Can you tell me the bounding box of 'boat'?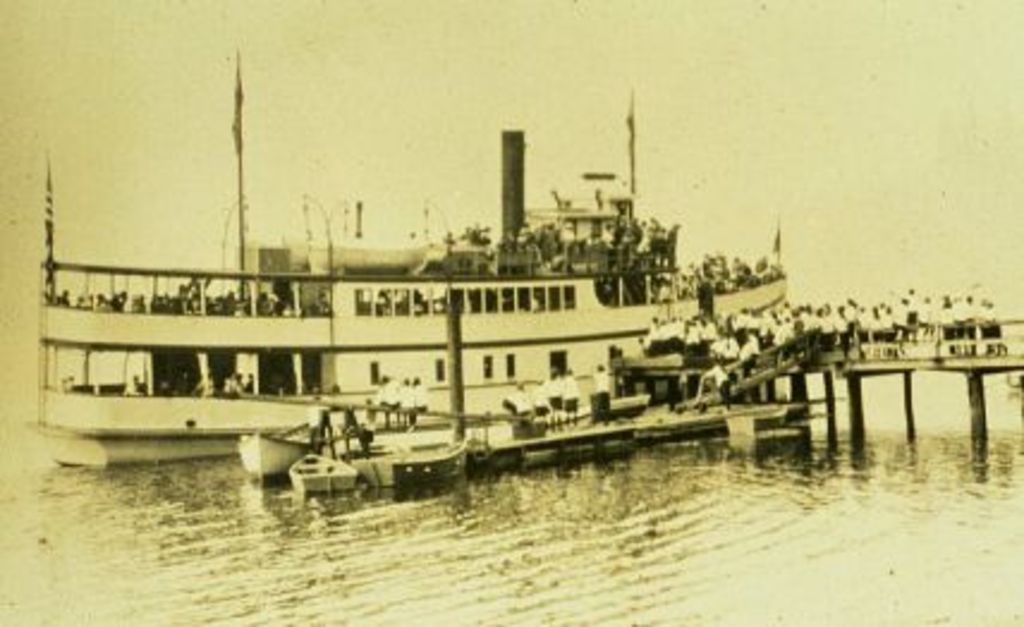
rect(364, 426, 467, 488).
